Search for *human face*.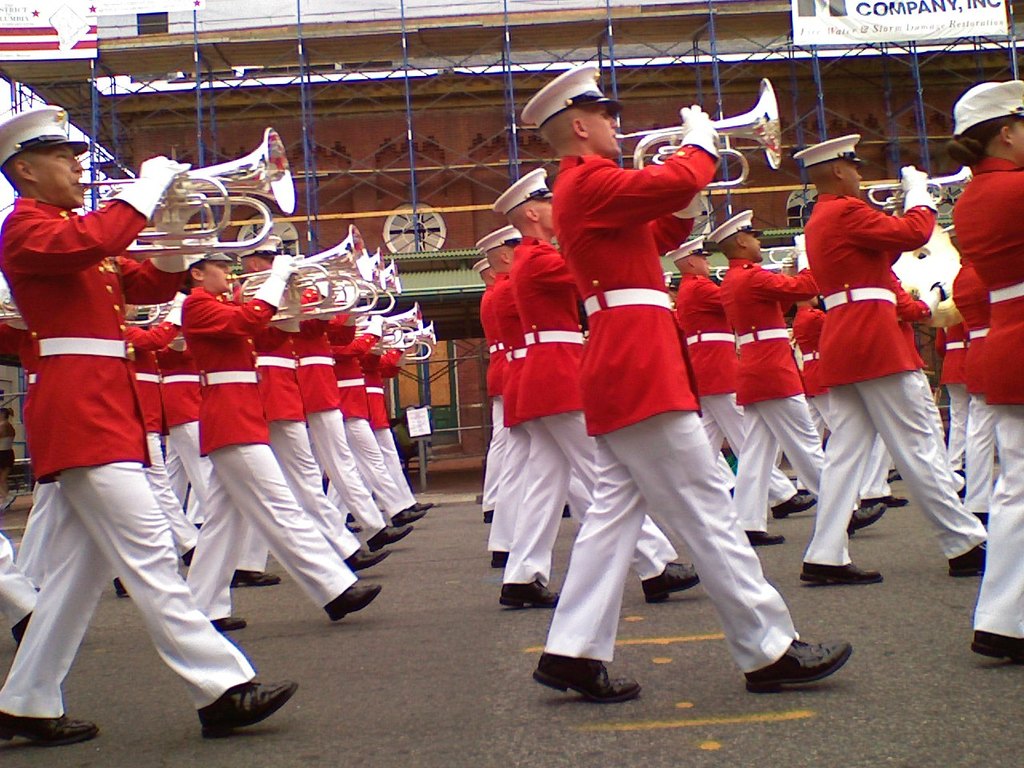
Found at {"left": 1009, "top": 114, "right": 1023, "bottom": 168}.
